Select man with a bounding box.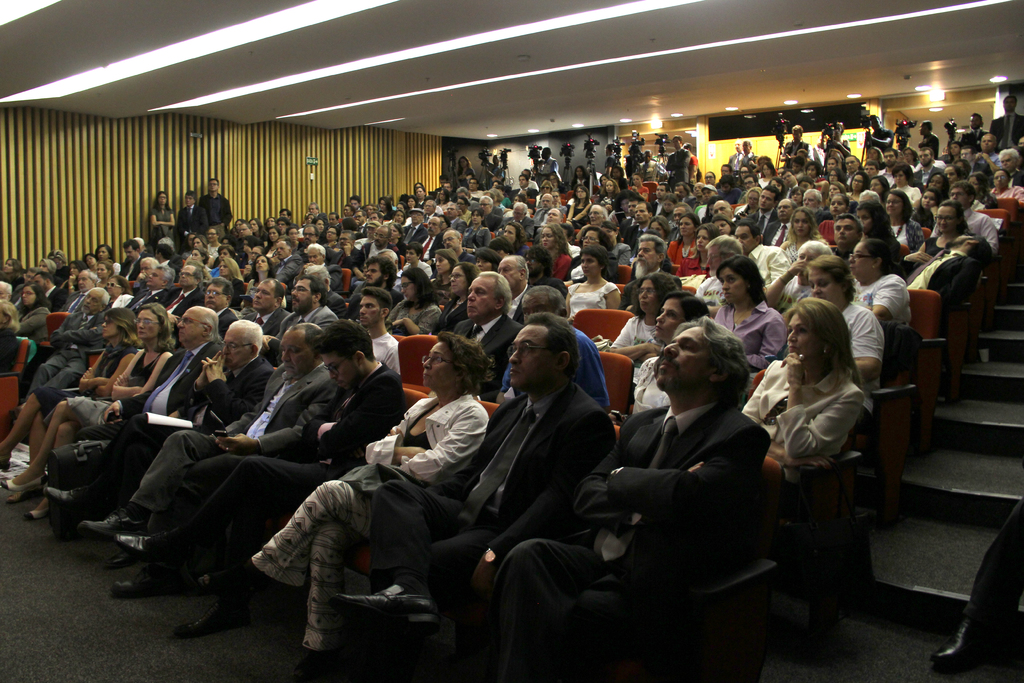
<region>929, 183, 999, 252</region>.
